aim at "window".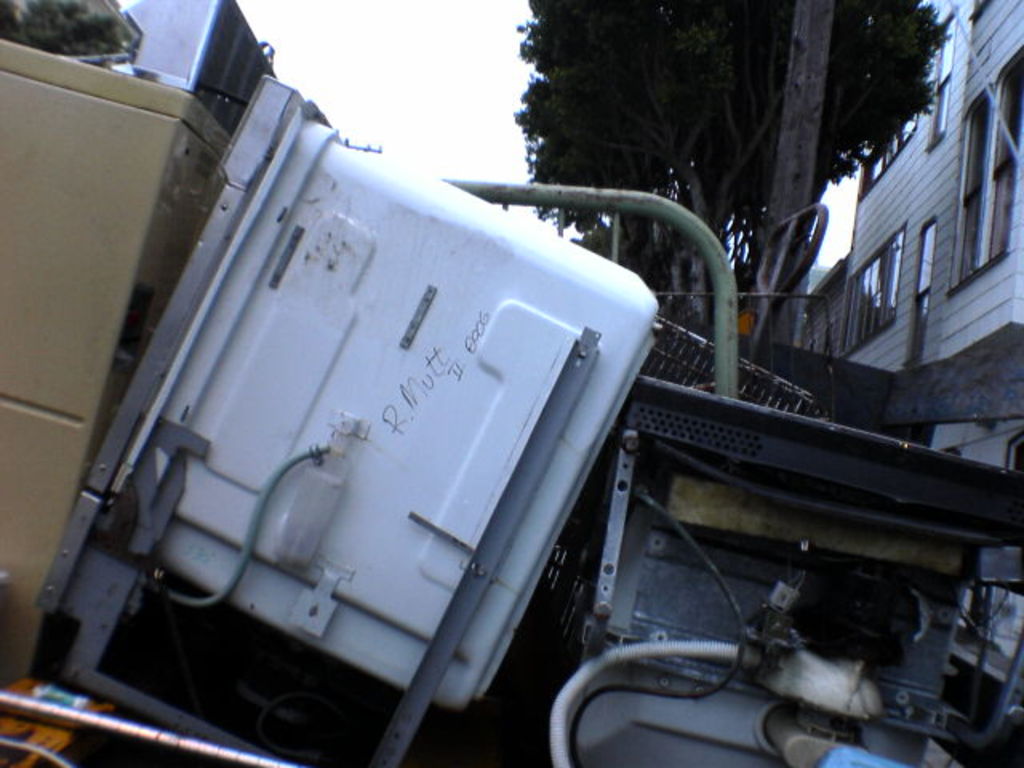
Aimed at box=[838, 229, 909, 352].
